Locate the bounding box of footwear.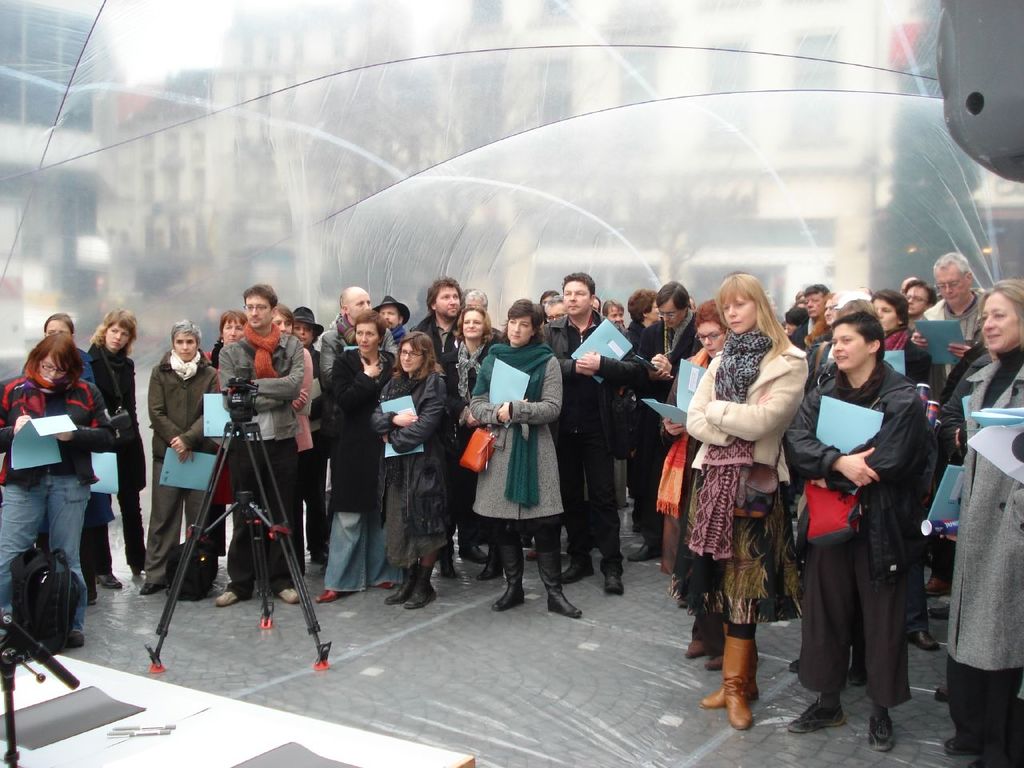
Bounding box: 909/631/939/649.
